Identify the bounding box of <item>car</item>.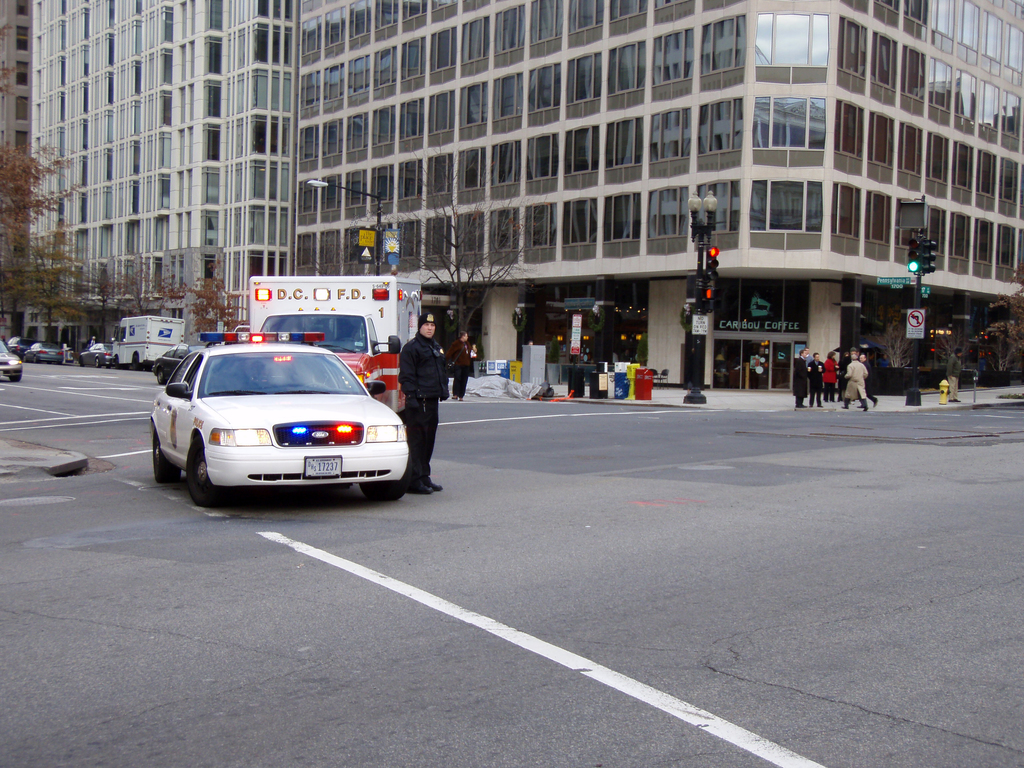
l=152, t=342, r=212, b=385.
